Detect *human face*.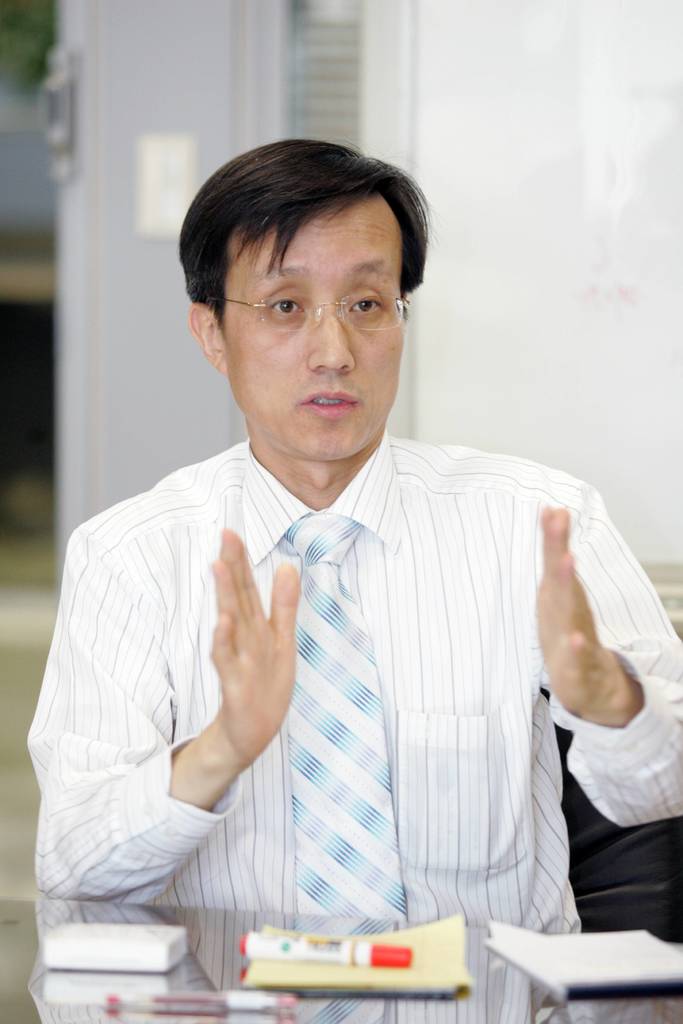
Detected at BBox(234, 189, 413, 466).
